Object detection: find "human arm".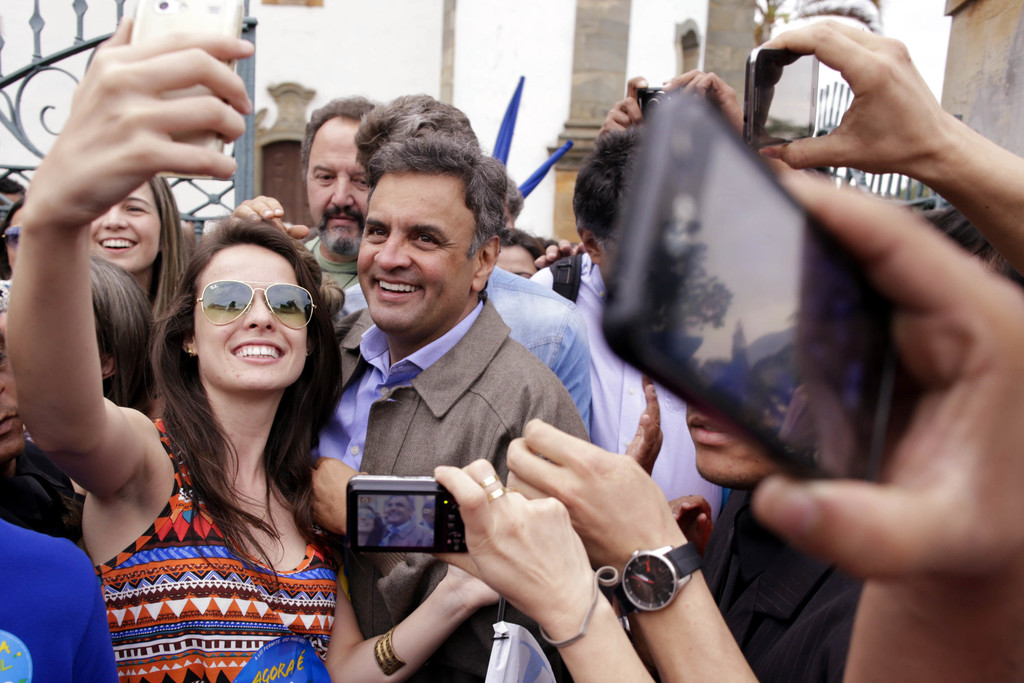
[x1=619, y1=378, x2=665, y2=470].
